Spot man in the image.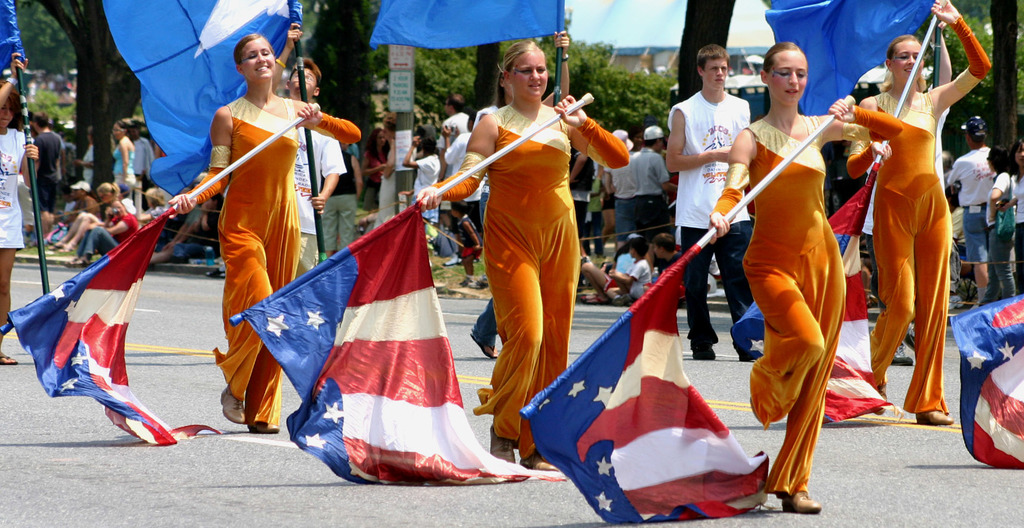
man found at bbox=(623, 120, 671, 228).
